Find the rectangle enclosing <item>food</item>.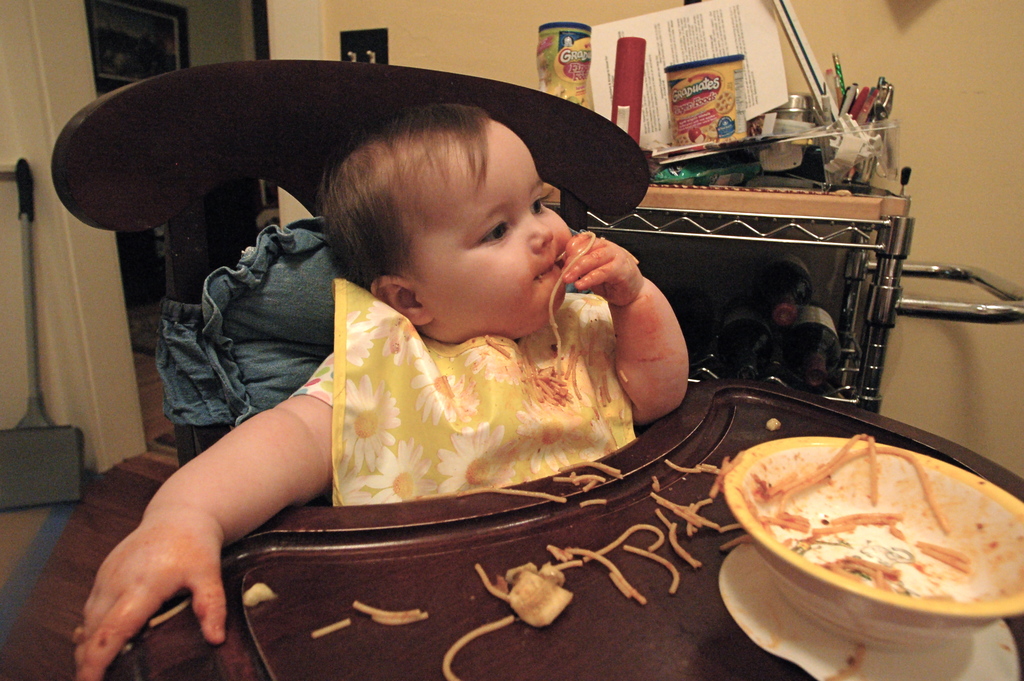
bbox=[532, 225, 595, 370].
